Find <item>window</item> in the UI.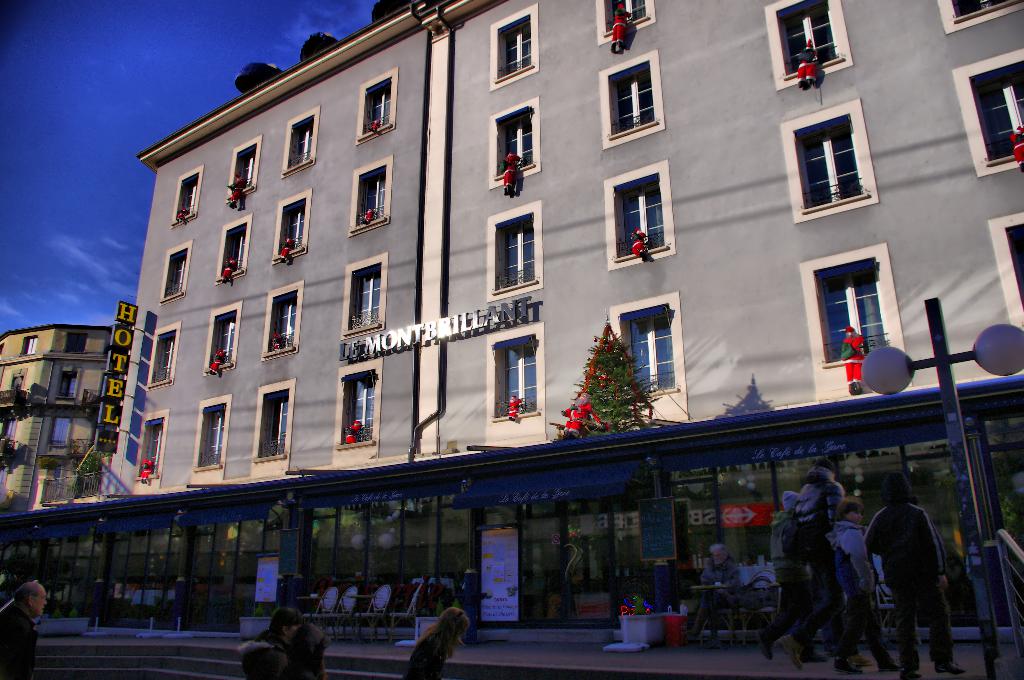
UI element at box(224, 213, 255, 282).
